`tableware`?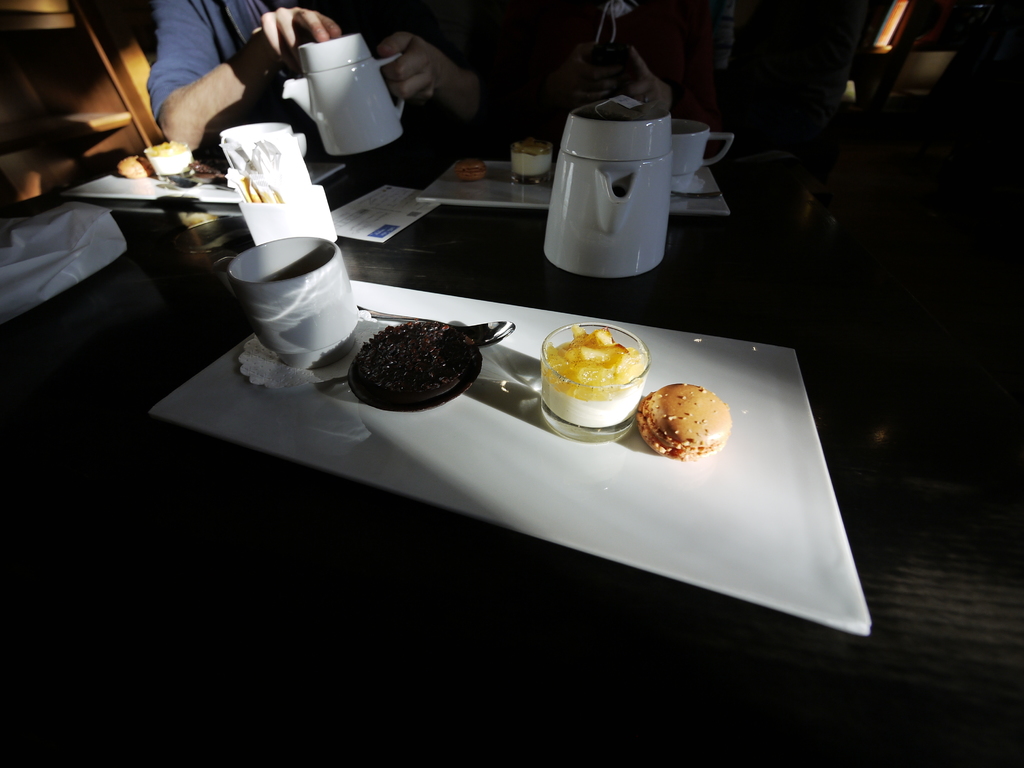
pyautogui.locateOnScreen(217, 236, 356, 371)
